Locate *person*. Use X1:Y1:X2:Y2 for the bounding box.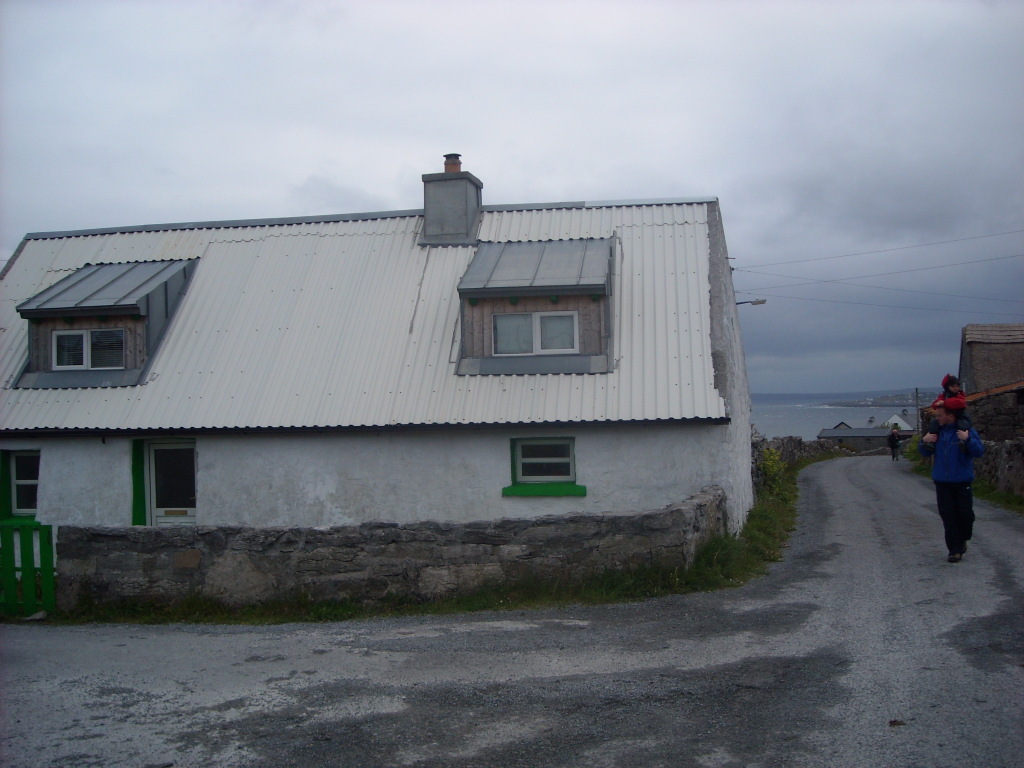
891:418:906:465.
